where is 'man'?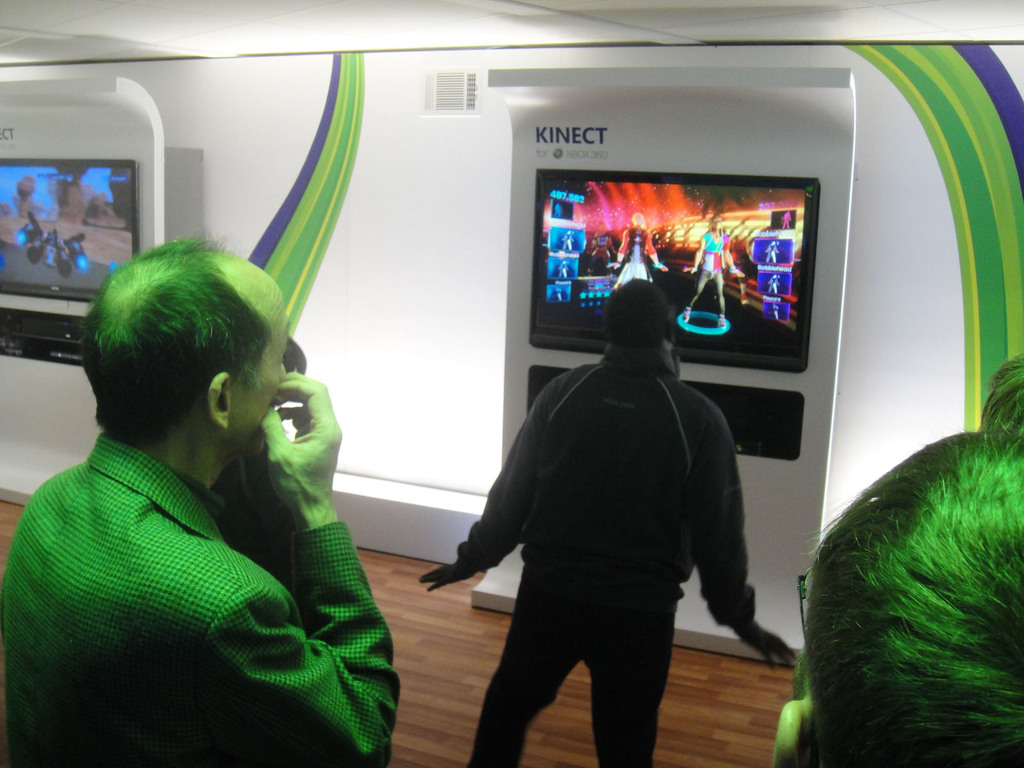
bbox=(973, 357, 1023, 428).
